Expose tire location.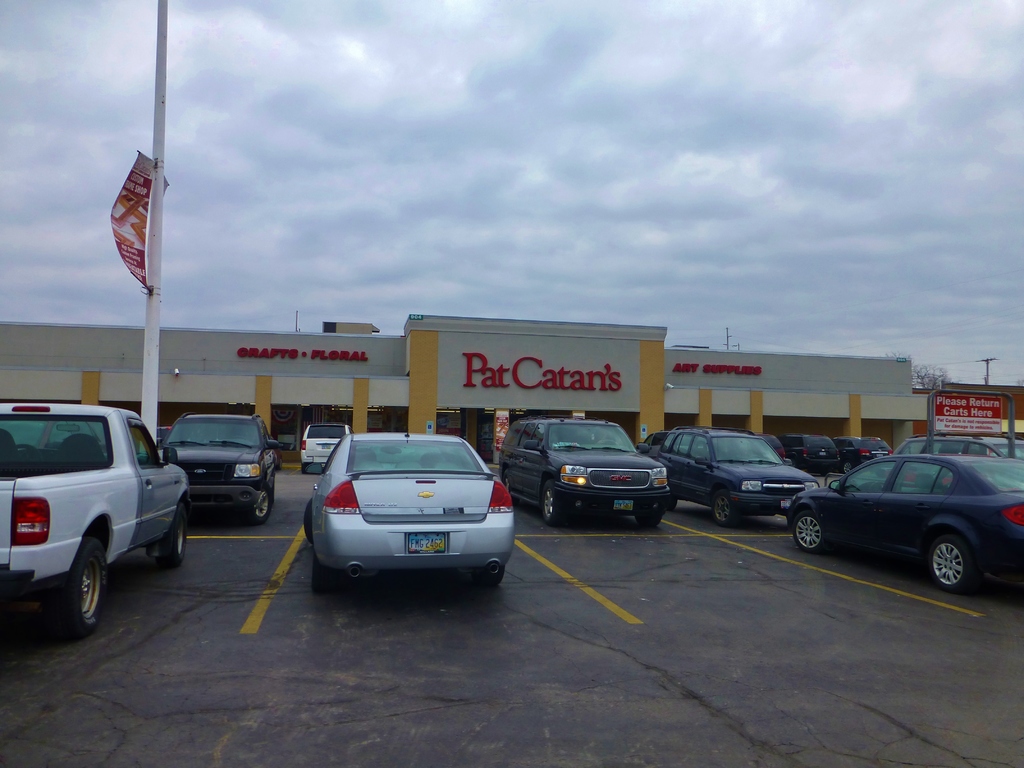
Exposed at 926/536/972/590.
